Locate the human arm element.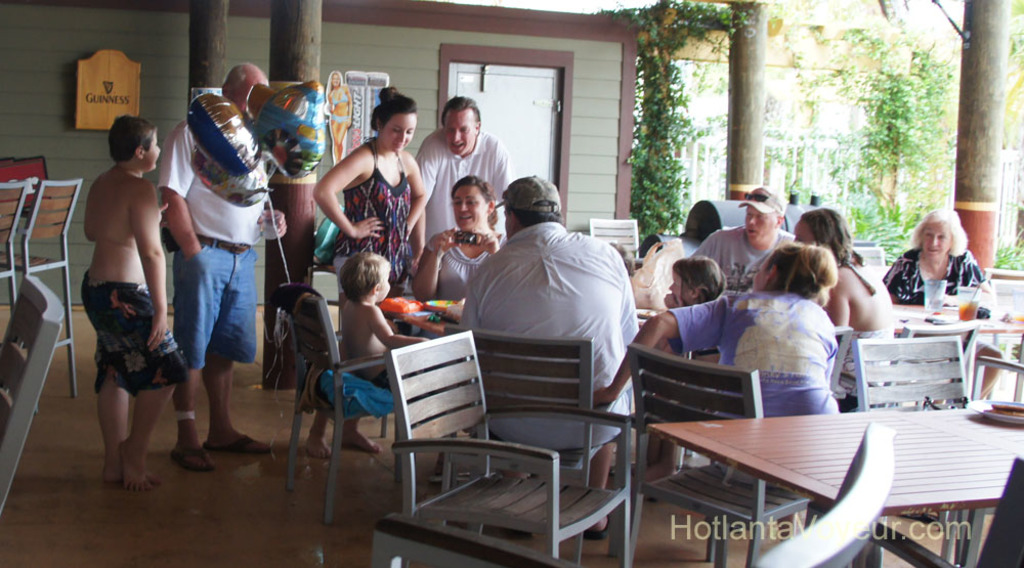
Element bbox: left=129, top=182, right=170, bottom=353.
